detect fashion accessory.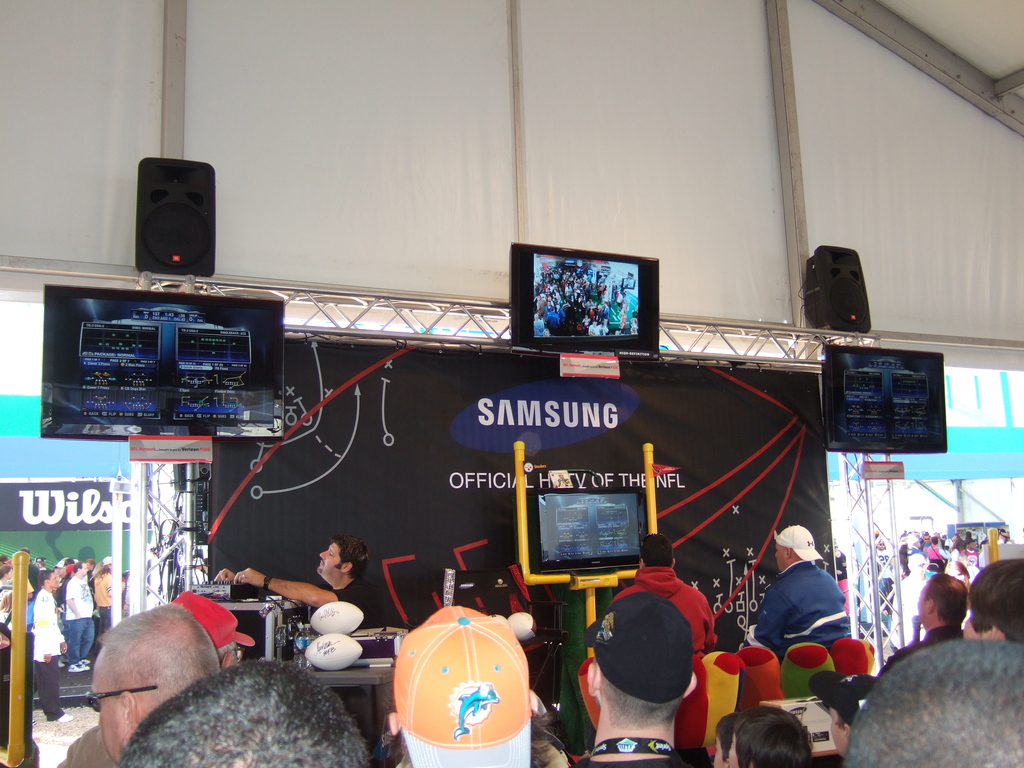
Detected at 809,671,878,724.
